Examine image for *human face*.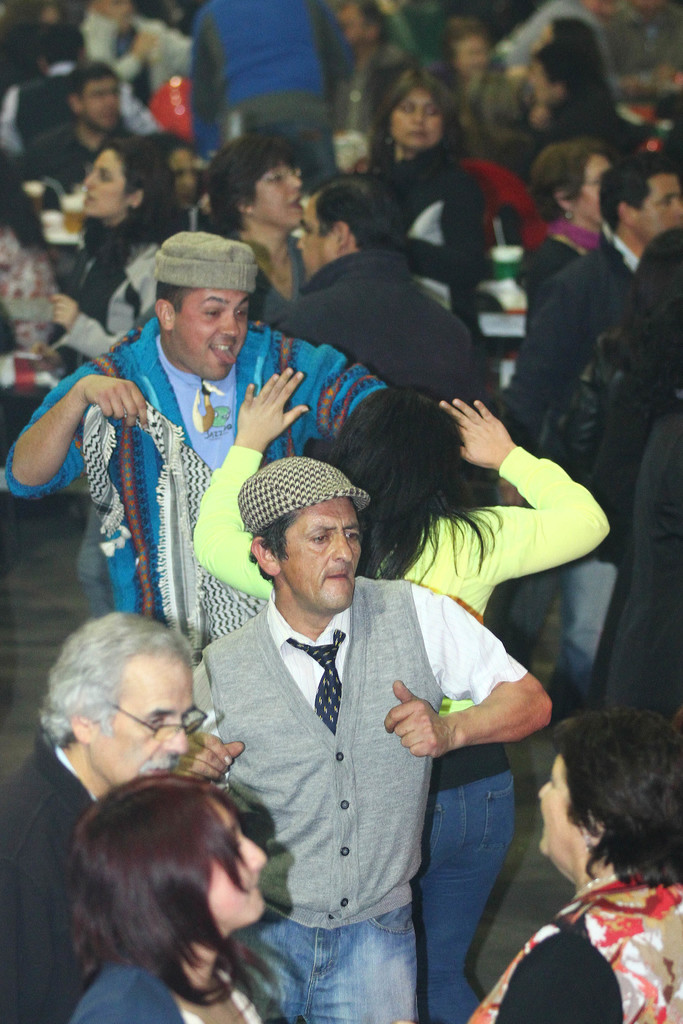
Examination result: bbox=(80, 143, 131, 216).
